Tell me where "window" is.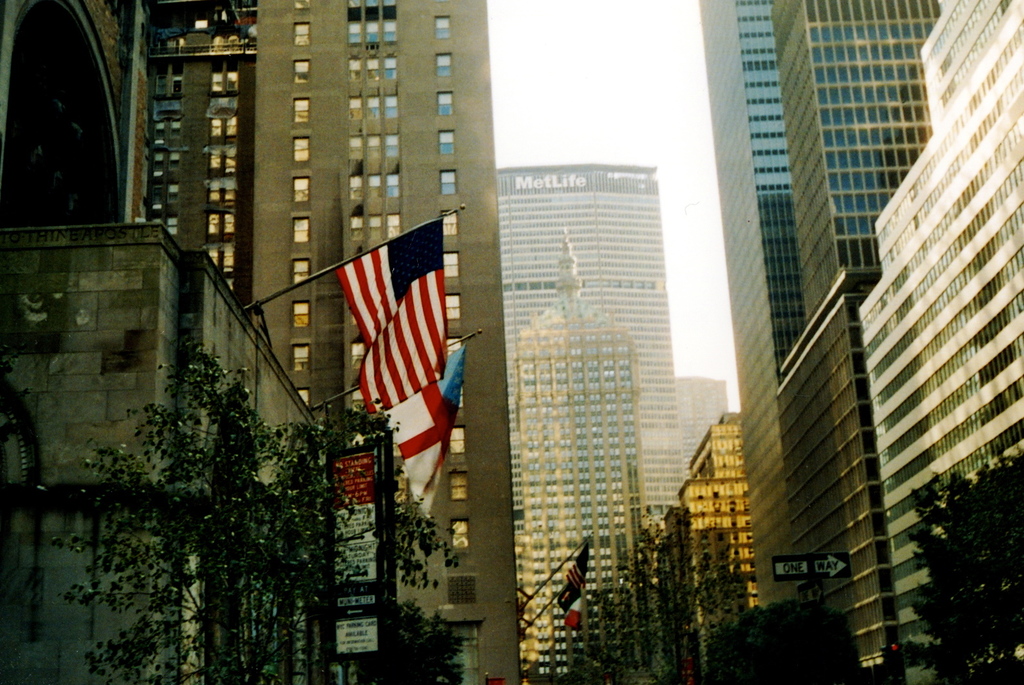
"window" is at 451,473,470,502.
